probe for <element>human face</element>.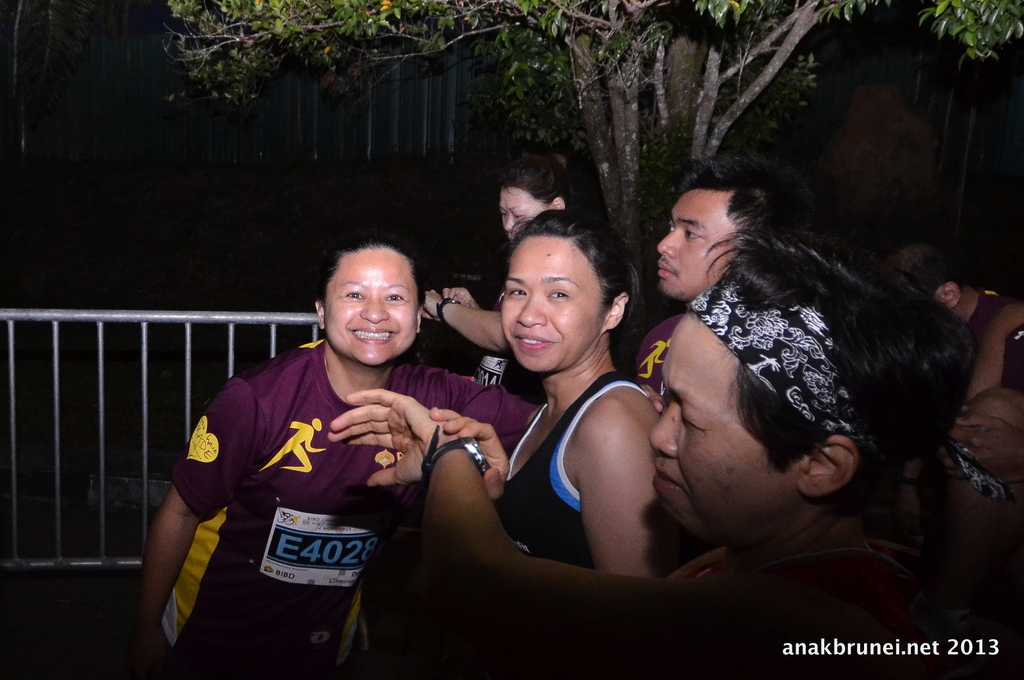
Probe result: 659 197 735 295.
